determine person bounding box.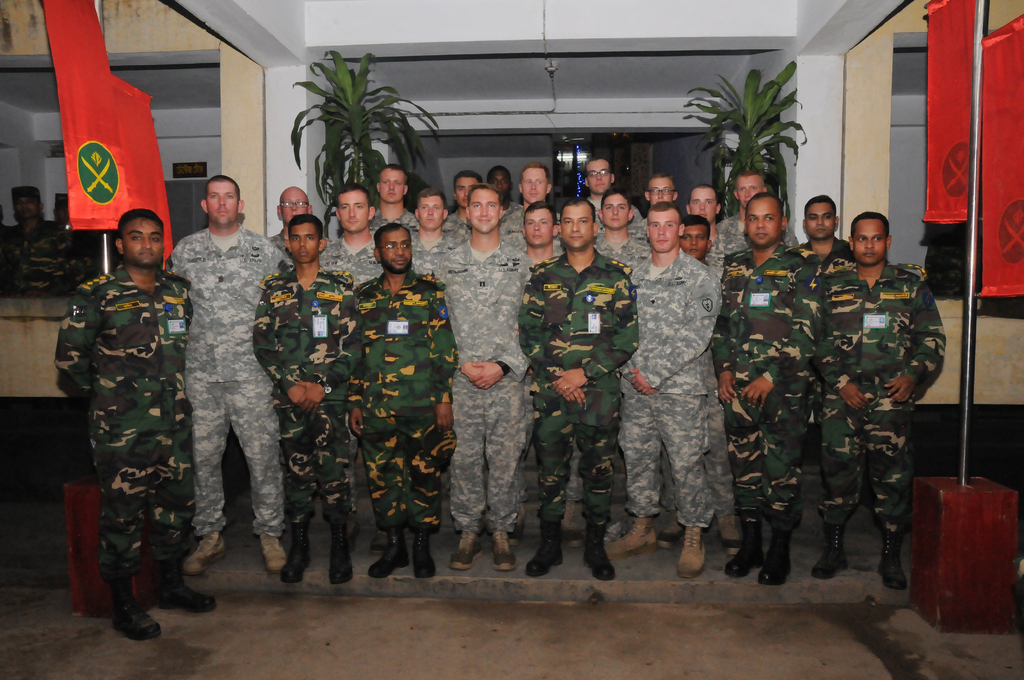
Determined: <bbox>0, 179, 76, 302</bbox>.
